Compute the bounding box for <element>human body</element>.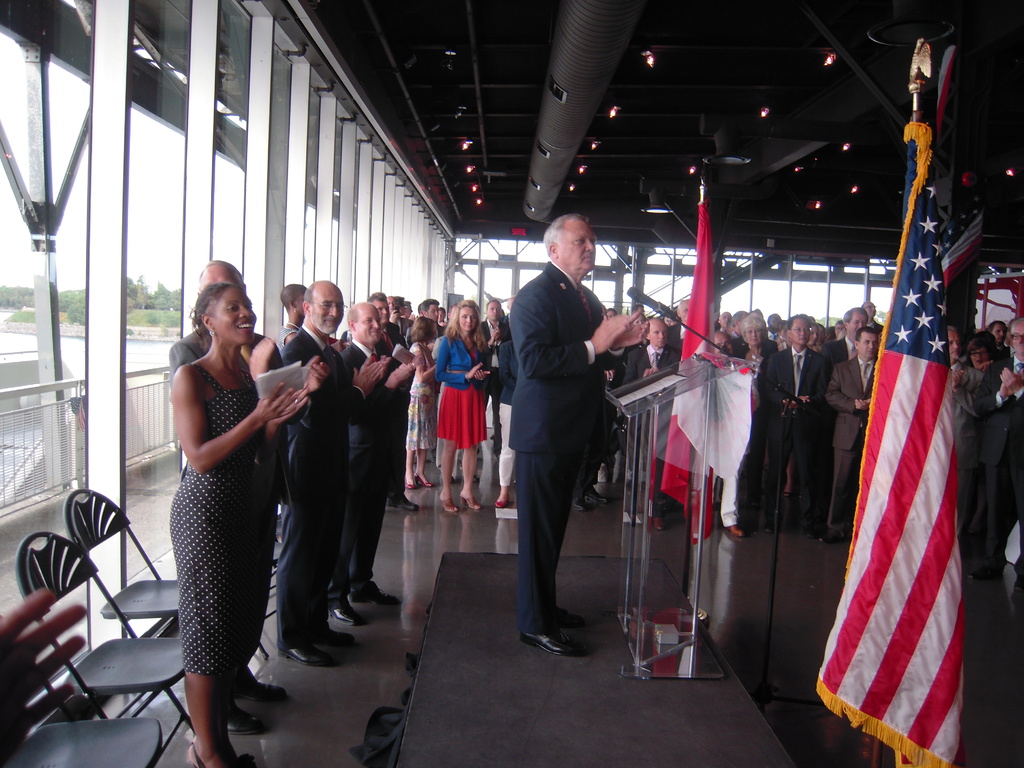
(left=170, top=346, right=310, bottom=767).
